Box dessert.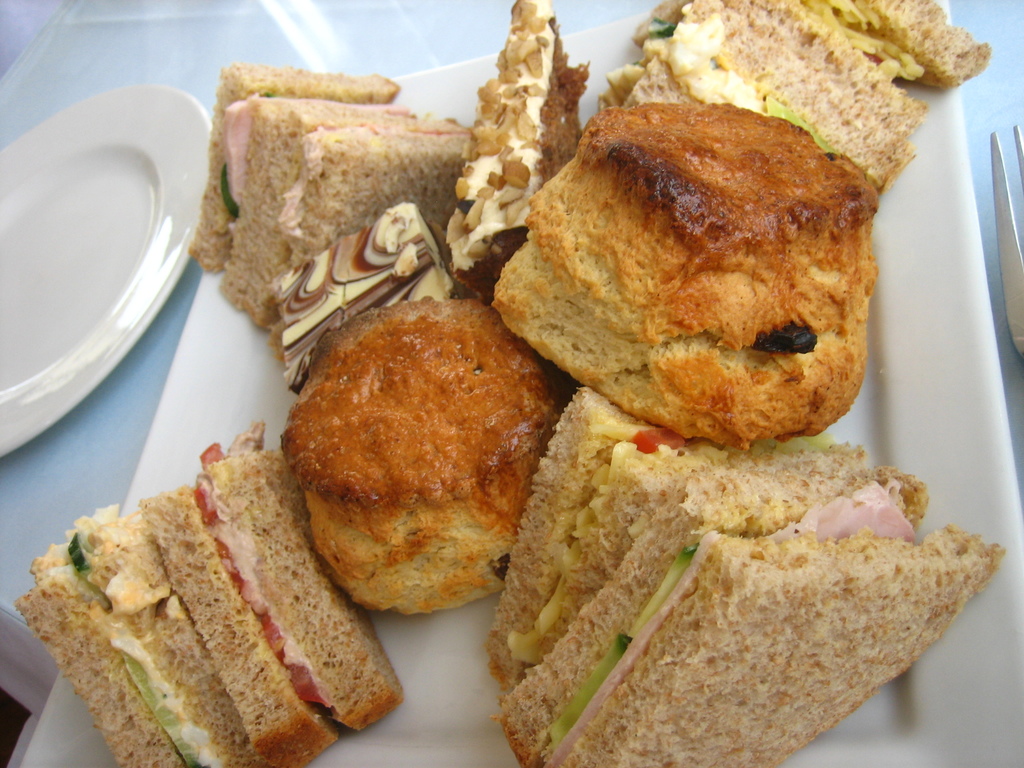
bbox(273, 198, 456, 392).
